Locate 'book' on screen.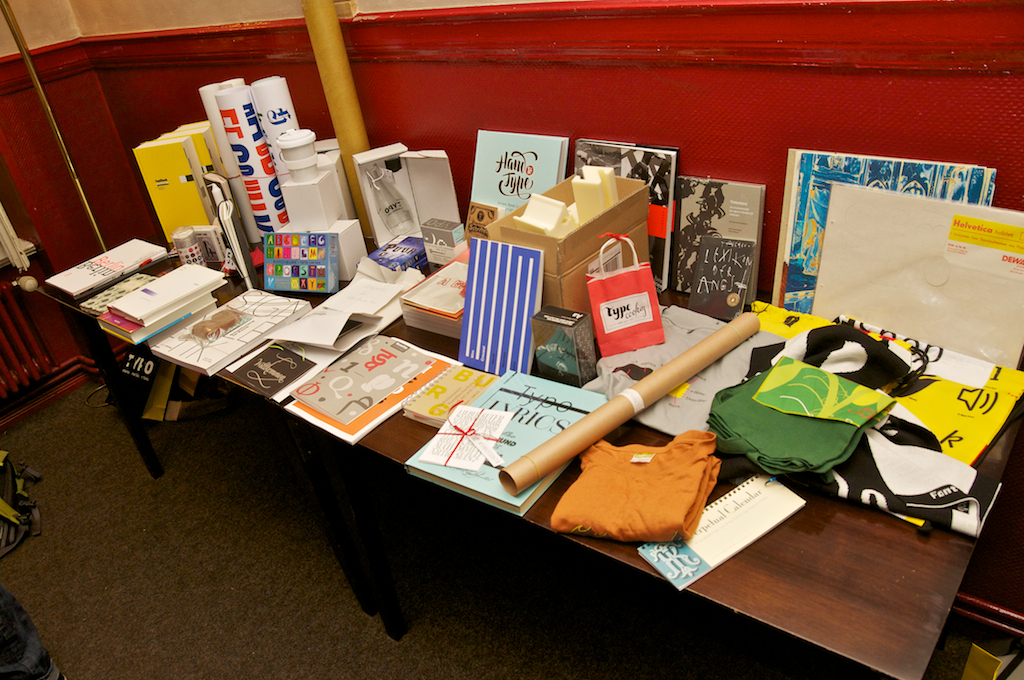
On screen at 130 120 248 262.
